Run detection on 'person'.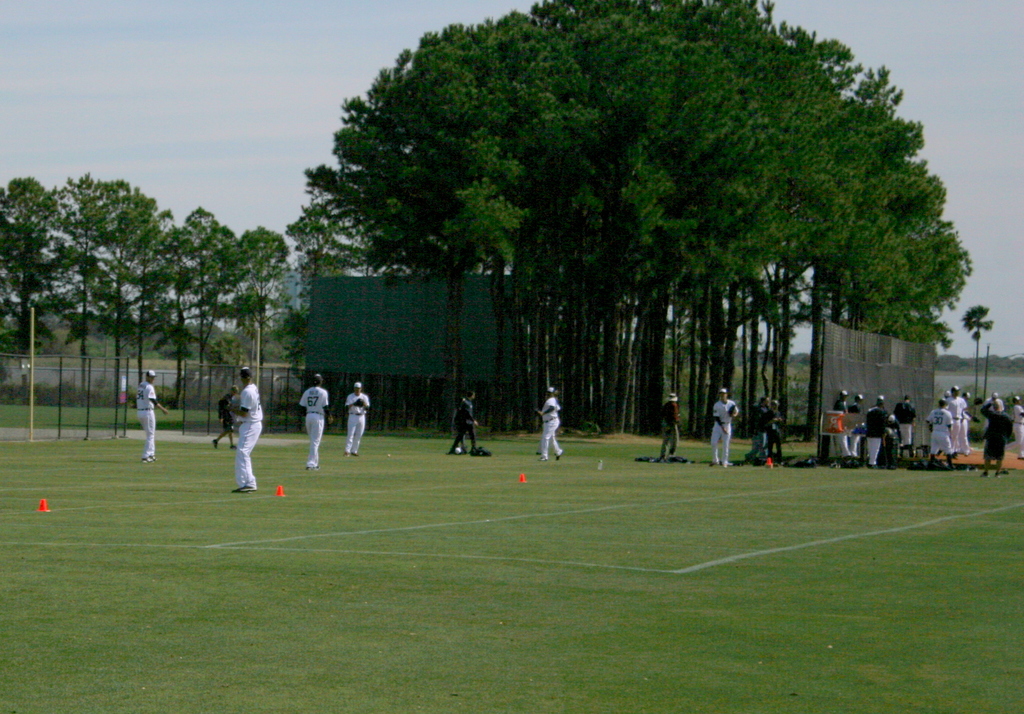
Result: 131/364/172/459.
